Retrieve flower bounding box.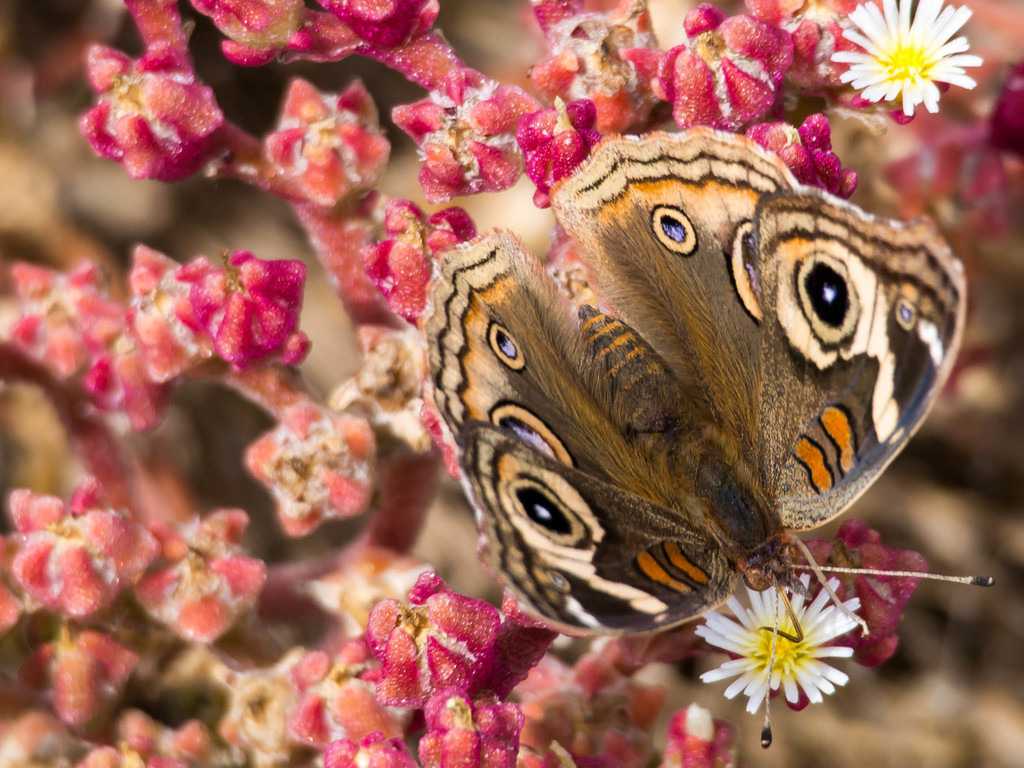
Bounding box: [left=79, top=0, right=226, bottom=184].
